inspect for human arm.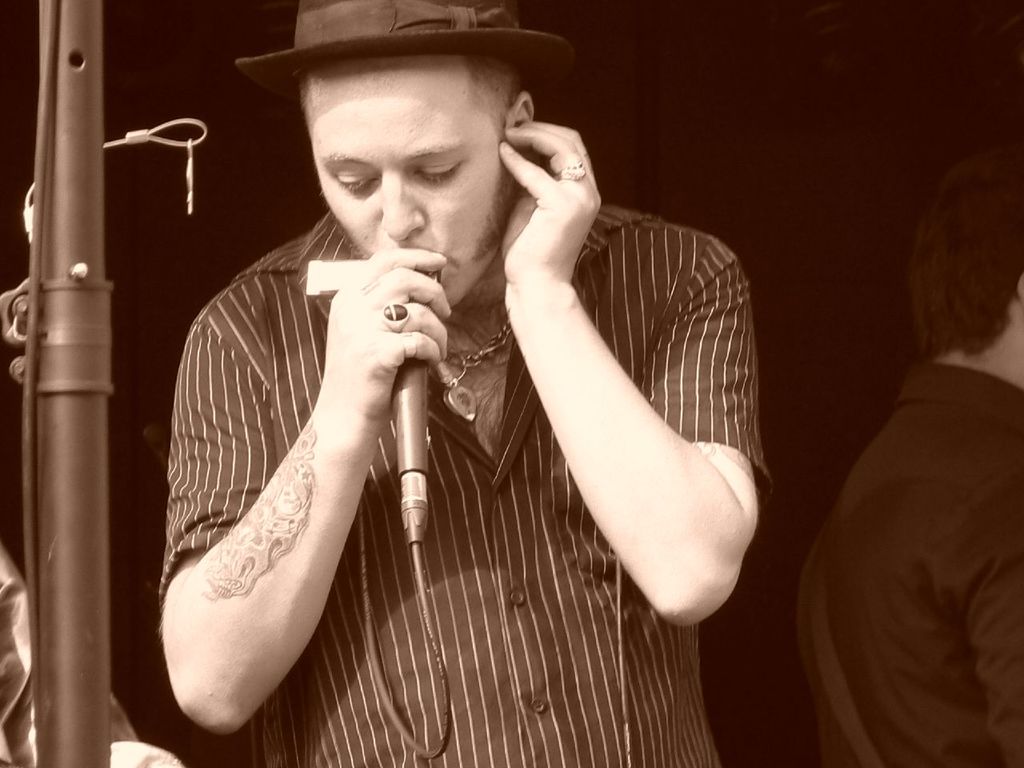
Inspection: [x1=162, y1=247, x2=454, y2=735].
